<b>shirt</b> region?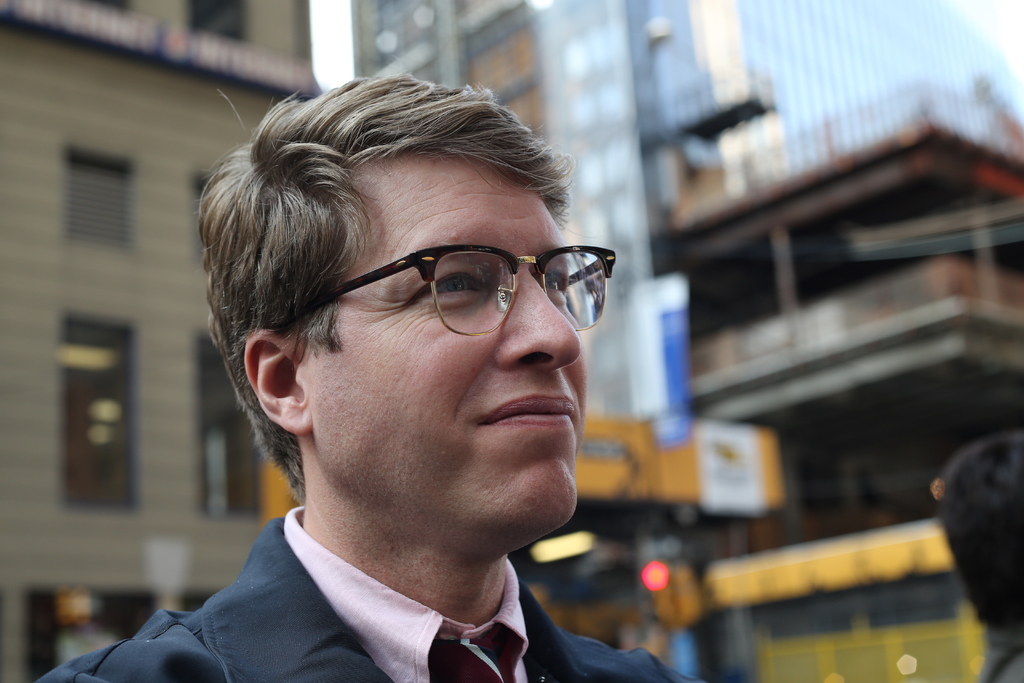
bbox(284, 505, 529, 679)
